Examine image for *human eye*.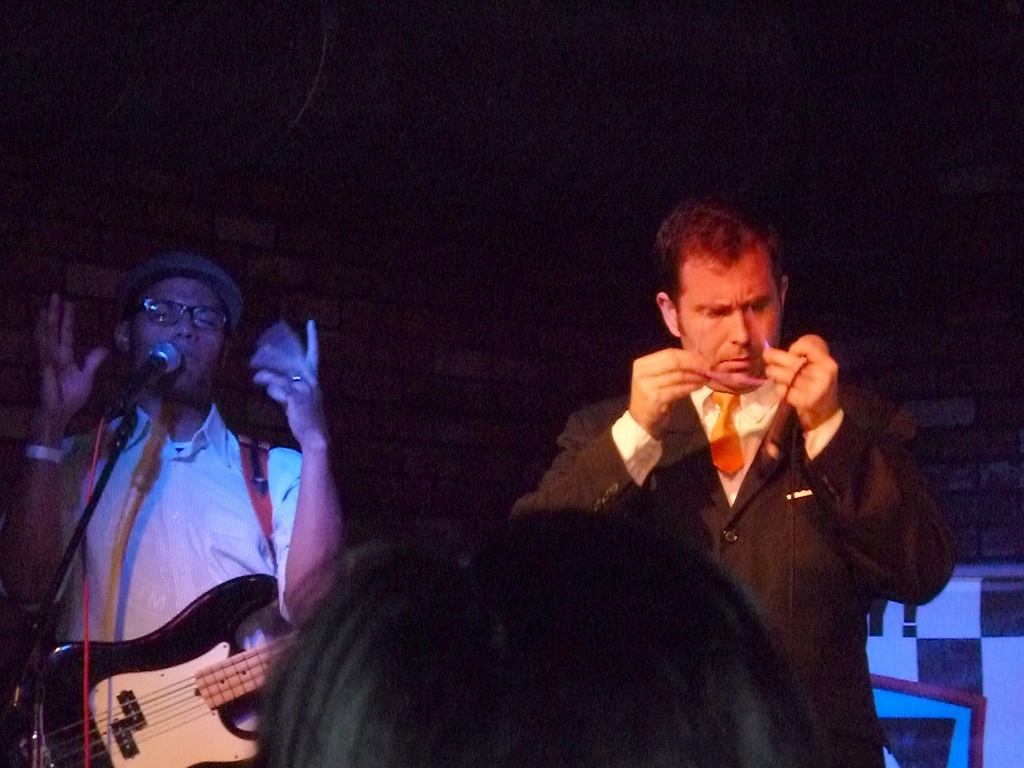
Examination result: (702,307,733,321).
